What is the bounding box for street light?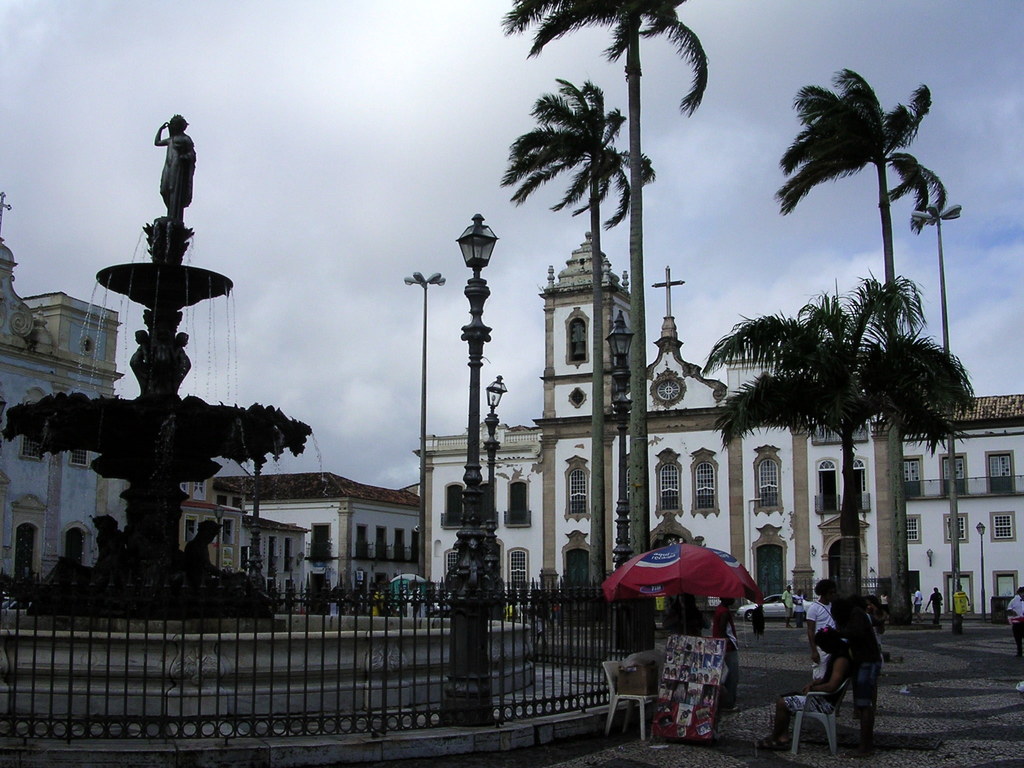
(left=746, top=497, right=764, bottom=579).
